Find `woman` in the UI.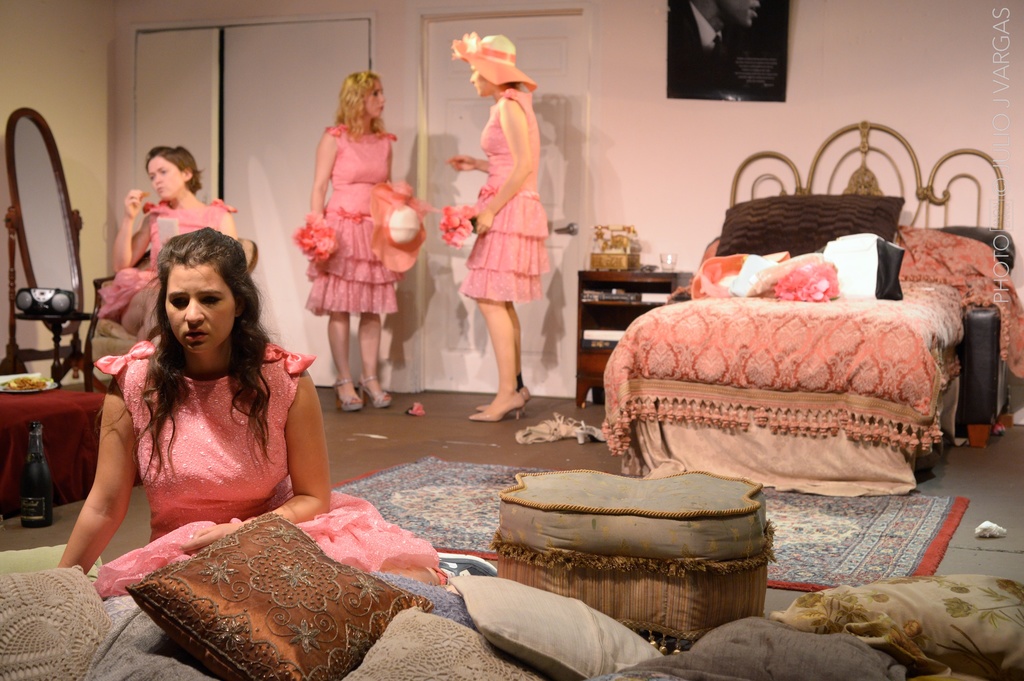
UI element at [290, 72, 410, 392].
